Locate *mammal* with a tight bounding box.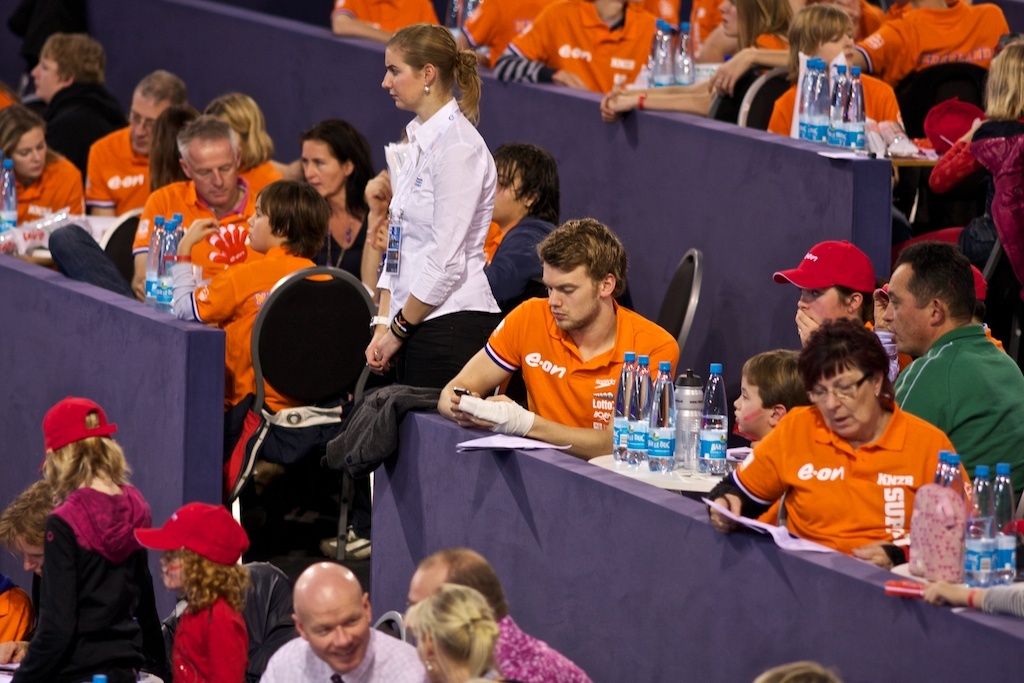
{"left": 80, "top": 65, "right": 195, "bottom": 218}.
